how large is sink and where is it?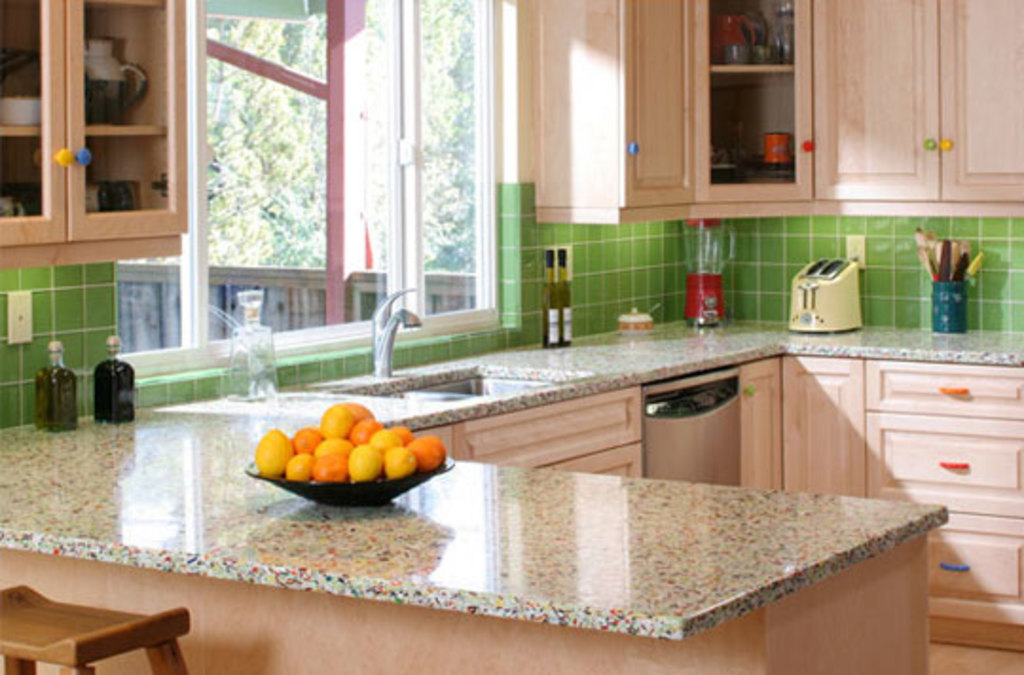
Bounding box: {"left": 326, "top": 286, "right": 595, "bottom": 408}.
